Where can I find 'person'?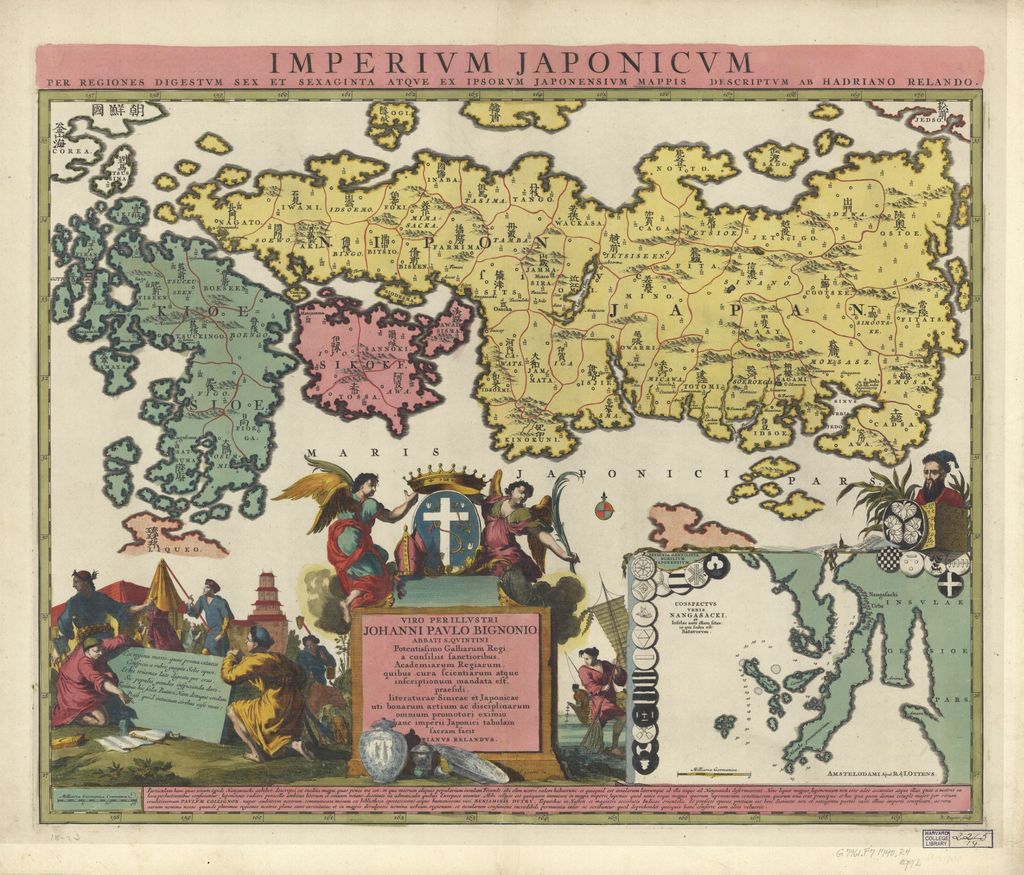
You can find it at {"x1": 220, "y1": 625, "x2": 331, "y2": 762}.
